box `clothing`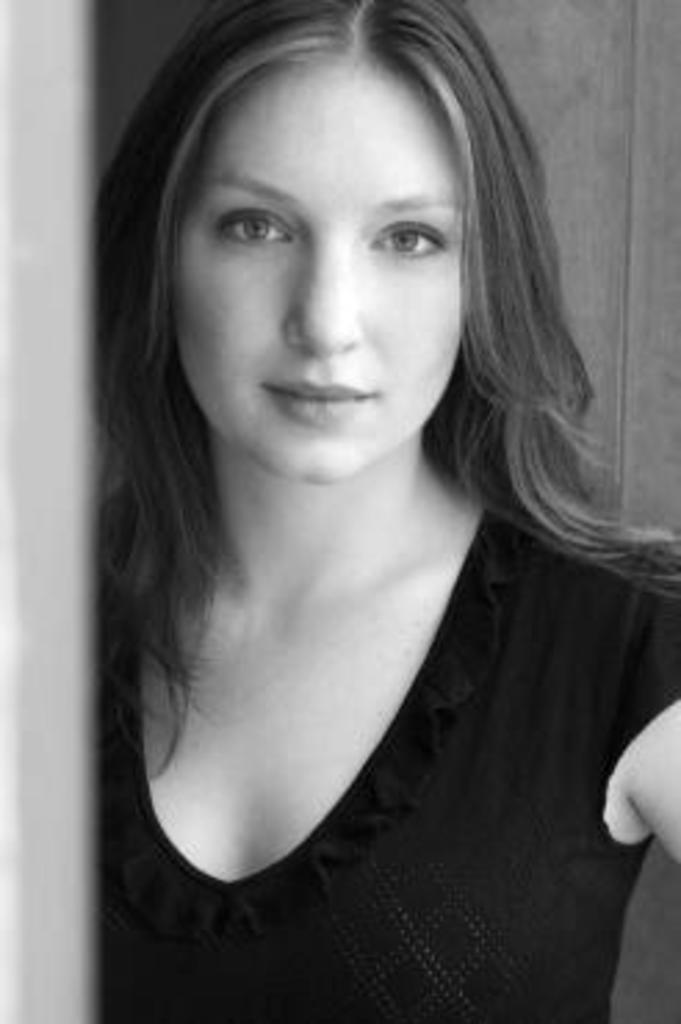
[105, 526, 606, 1010]
